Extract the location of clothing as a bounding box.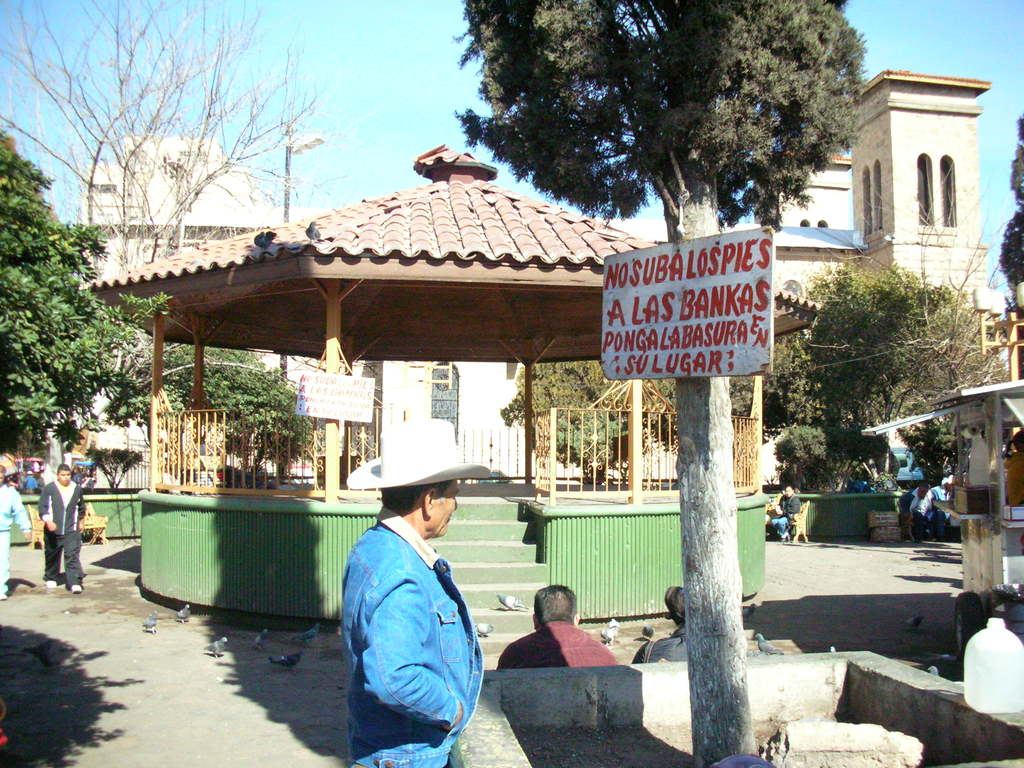
box=[772, 492, 802, 534].
